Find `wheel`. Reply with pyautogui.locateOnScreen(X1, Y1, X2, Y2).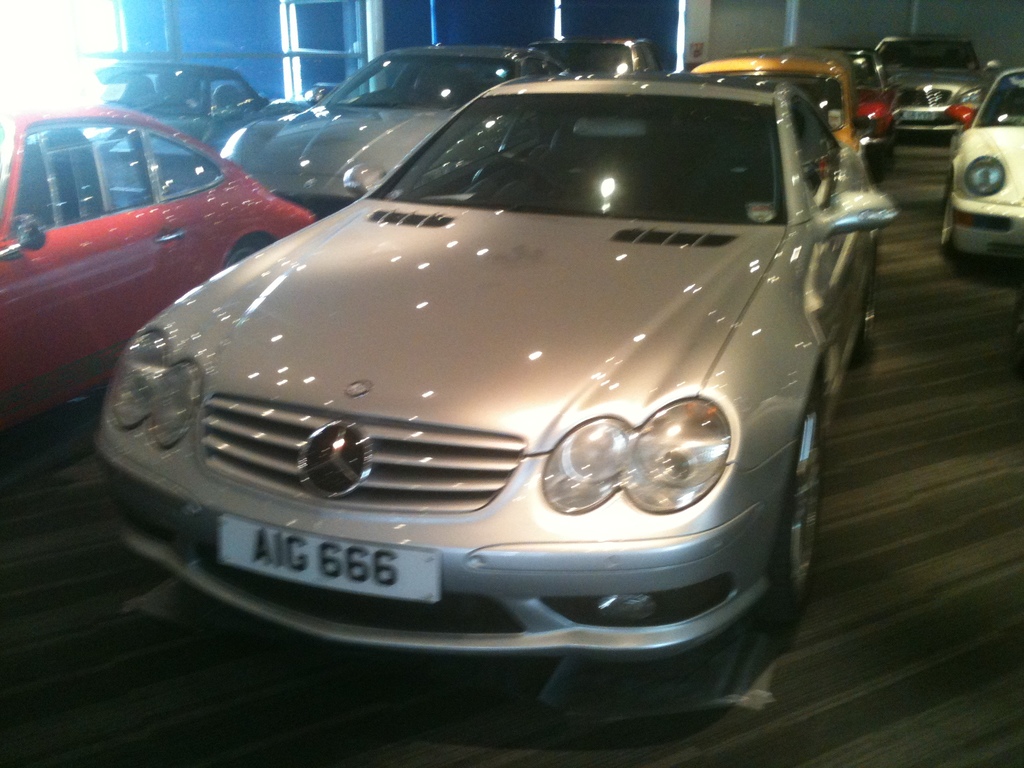
pyautogui.locateOnScreen(753, 352, 846, 641).
